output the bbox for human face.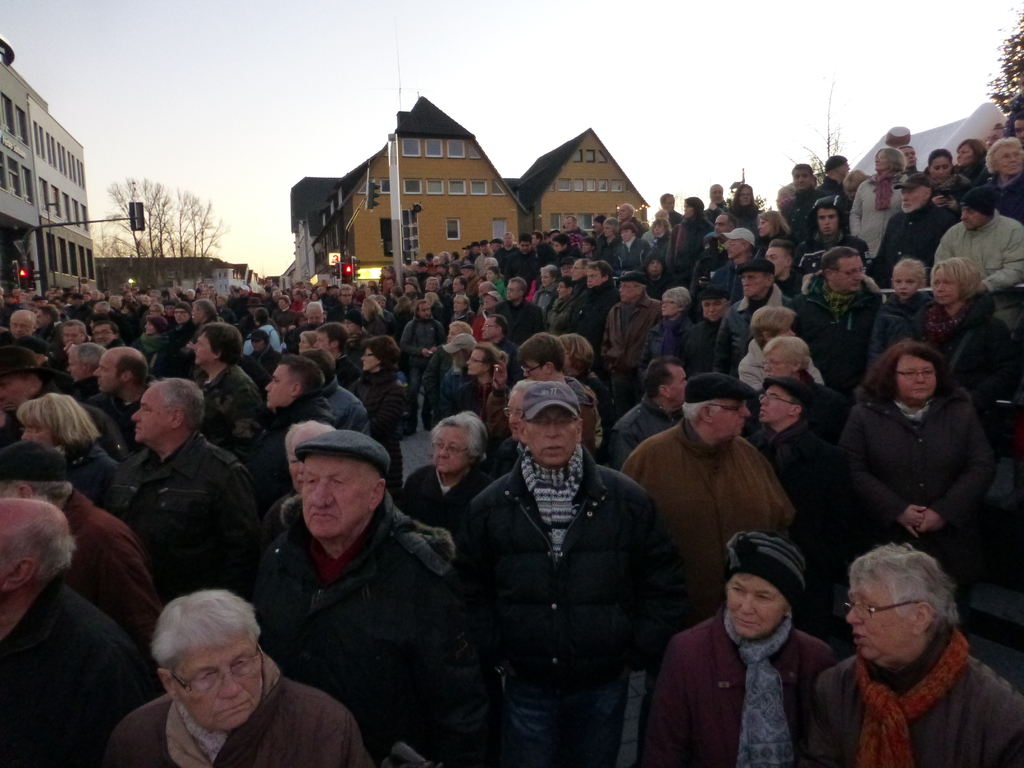
x1=794, y1=170, x2=809, y2=189.
